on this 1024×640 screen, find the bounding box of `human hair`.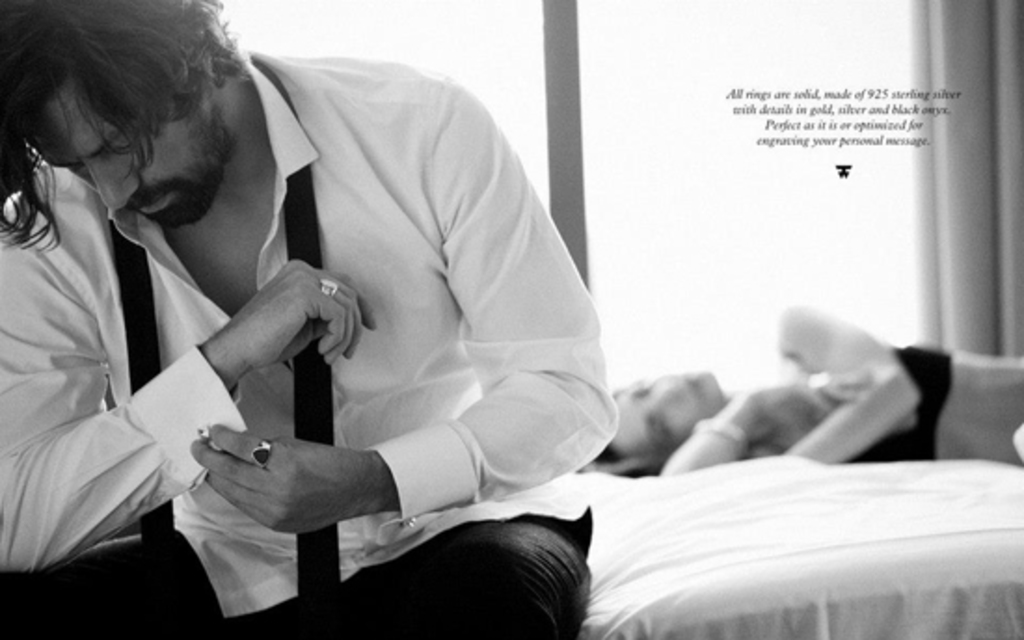
Bounding box: (left=11, top=9, right=249, bottom=193).
